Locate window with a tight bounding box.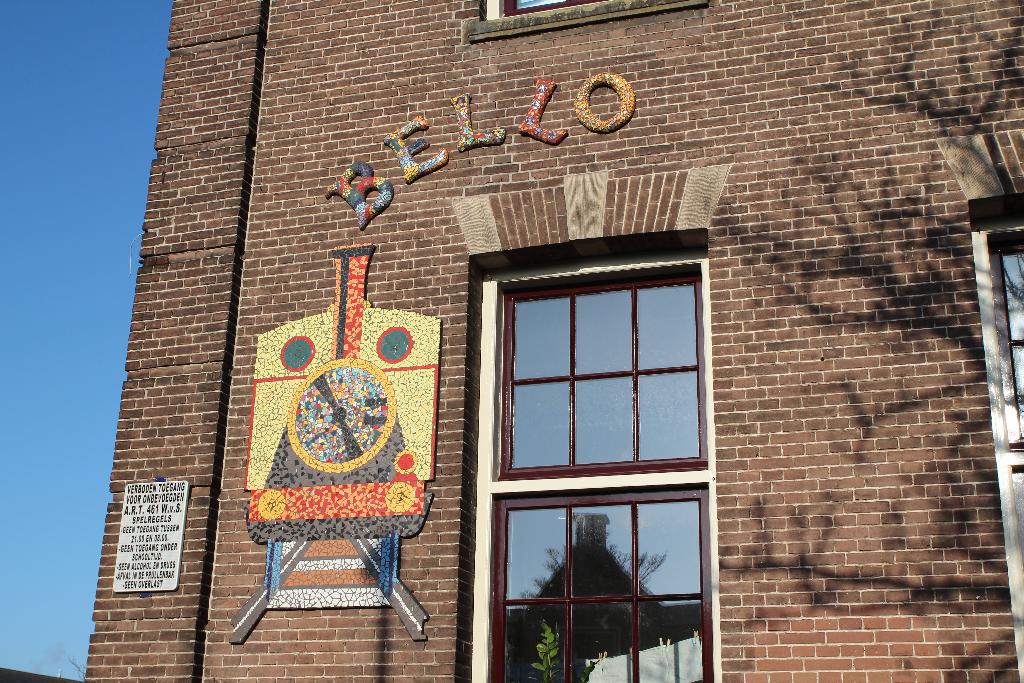
detection(936, 131, 1023, 682).
